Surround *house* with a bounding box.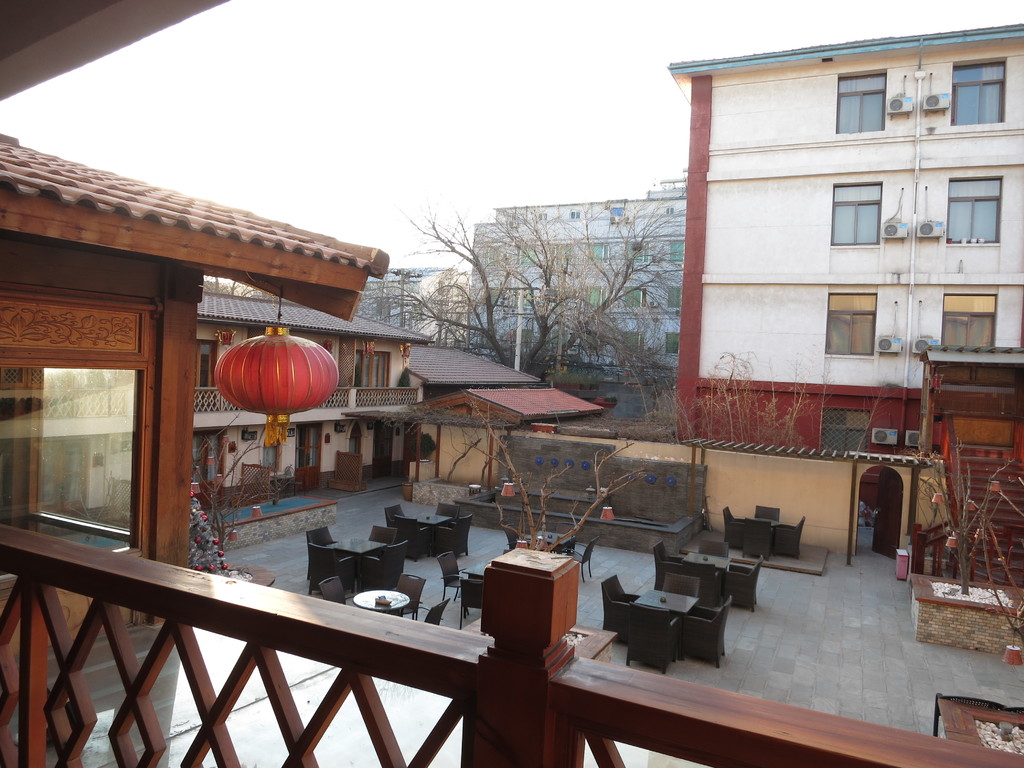
[383,335,611,492].
